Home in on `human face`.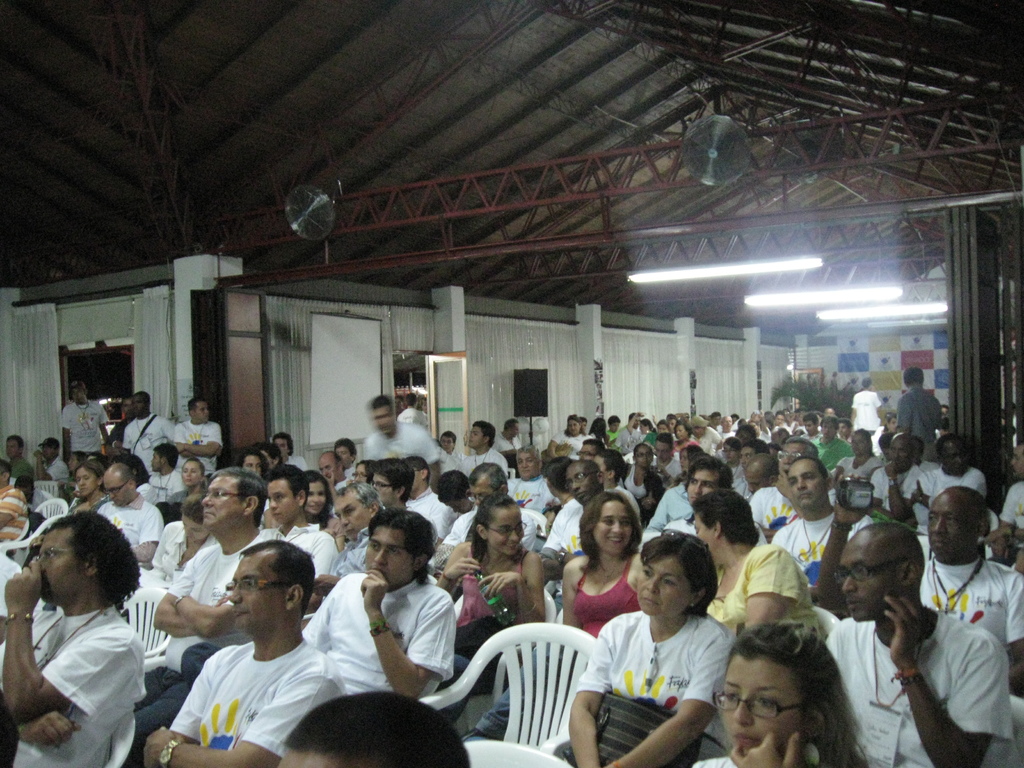
Homed in at <region>722, 656, 804, 757</region>.
